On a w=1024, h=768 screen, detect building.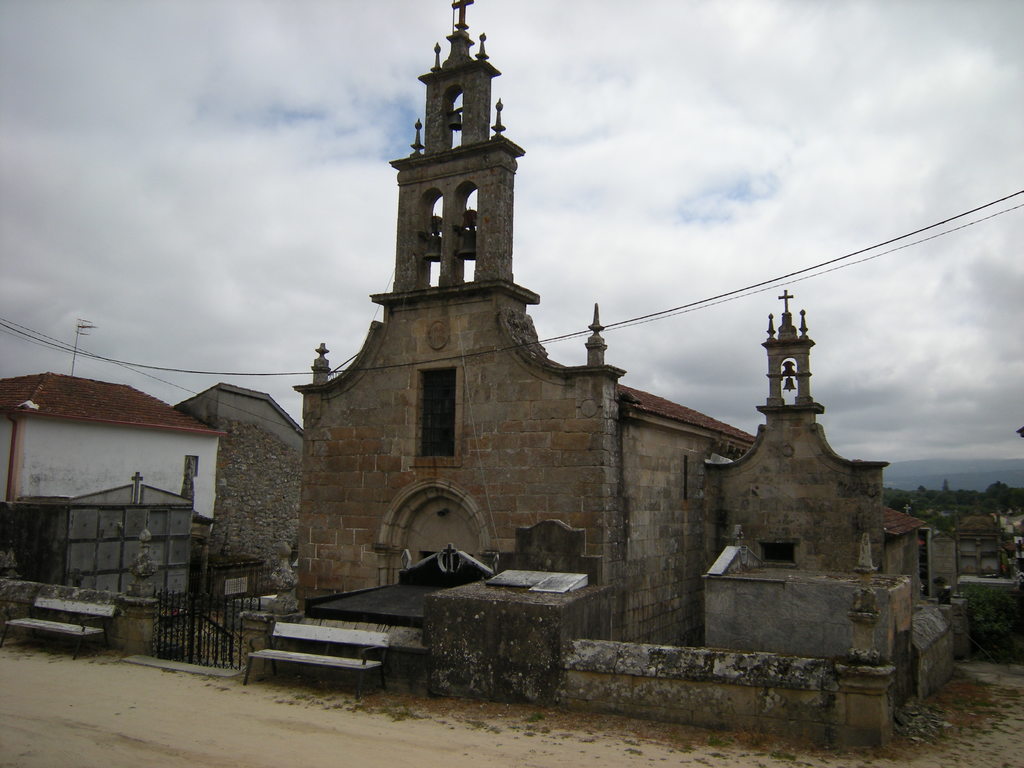
rect(290, 0, 932, 631).
